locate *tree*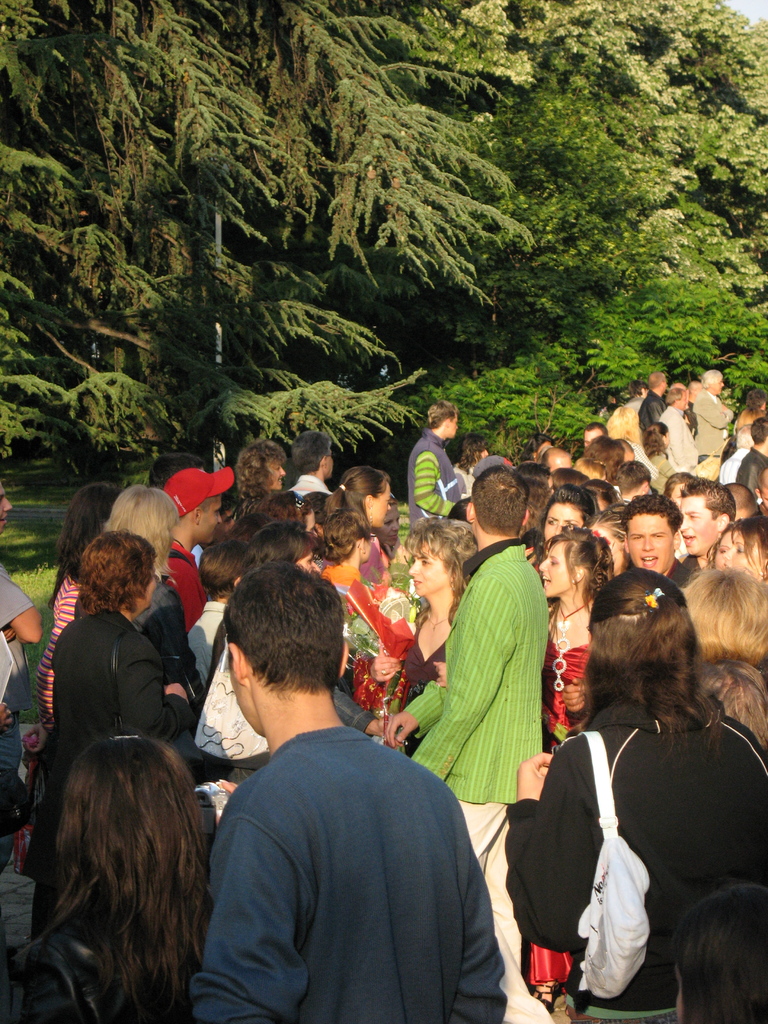
left=0, top=0, right=543, bottom=489
